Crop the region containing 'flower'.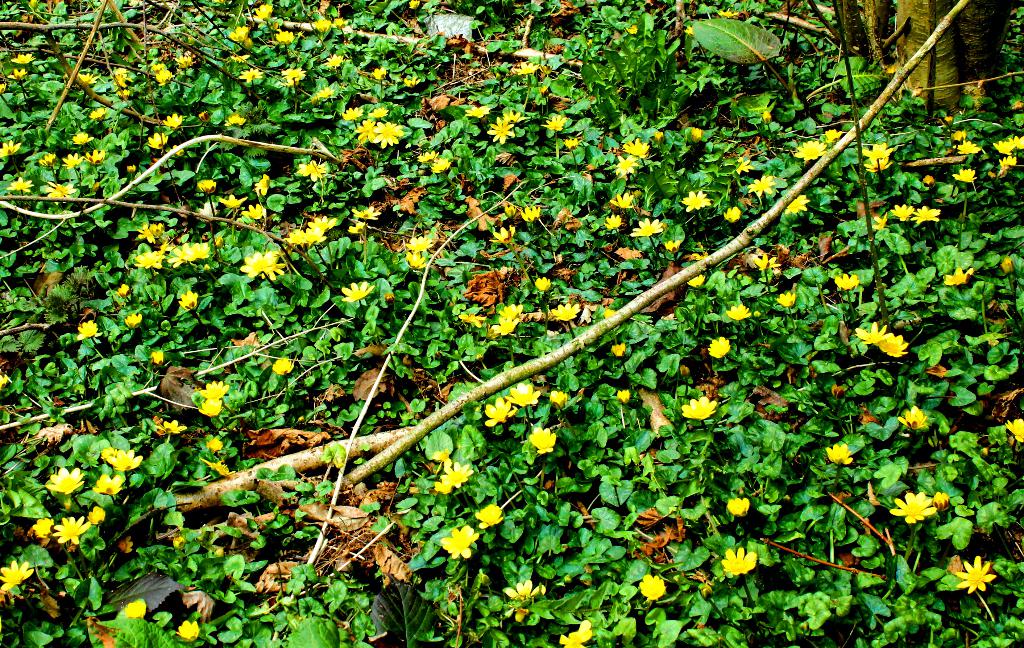
Crop region: locate(639, 574, 666, 602).
